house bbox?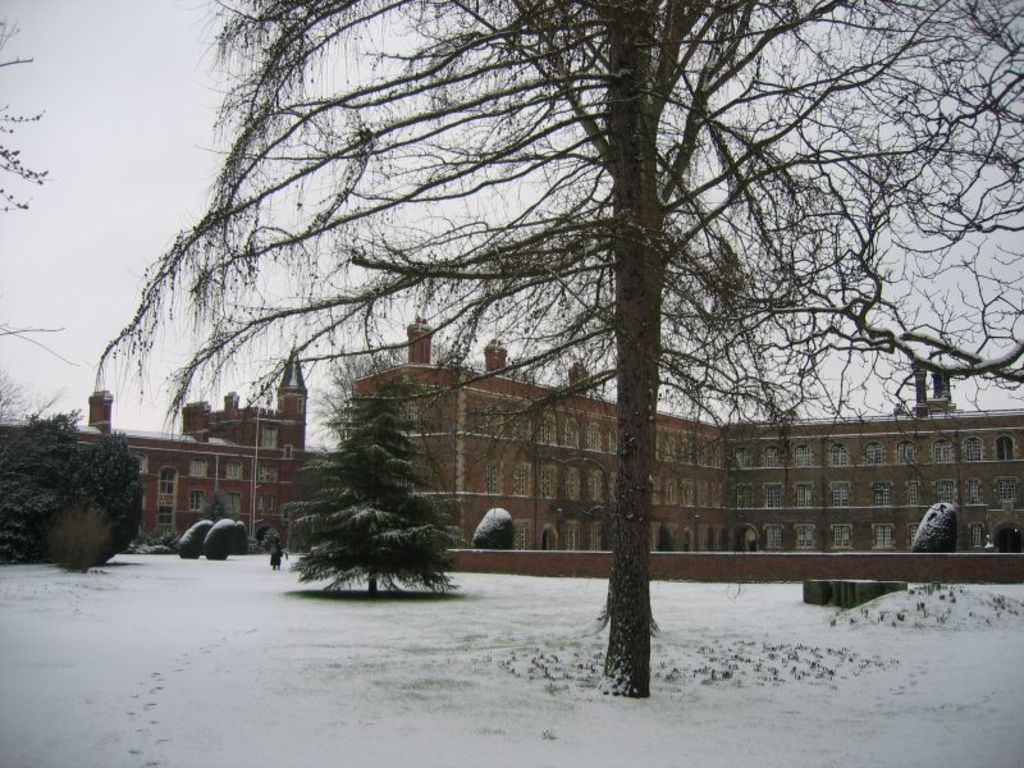
[left=129, top=102, right=951, bottom=611]
